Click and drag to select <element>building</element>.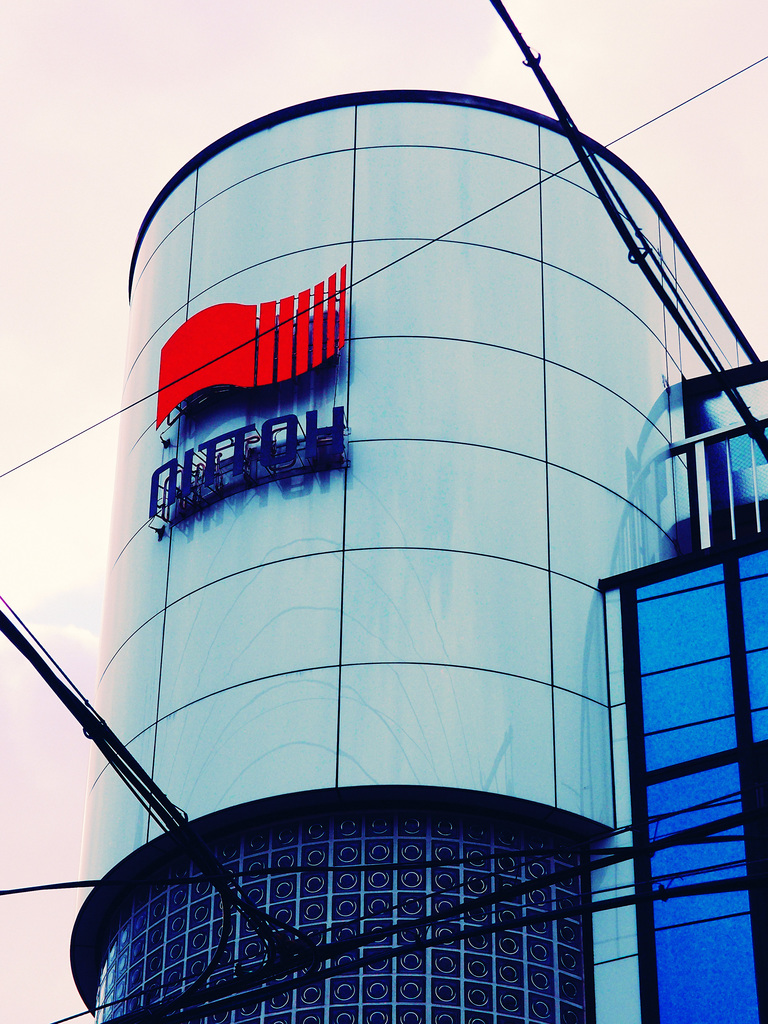
Selection: bbox=(62, 87, 767, 1023).
